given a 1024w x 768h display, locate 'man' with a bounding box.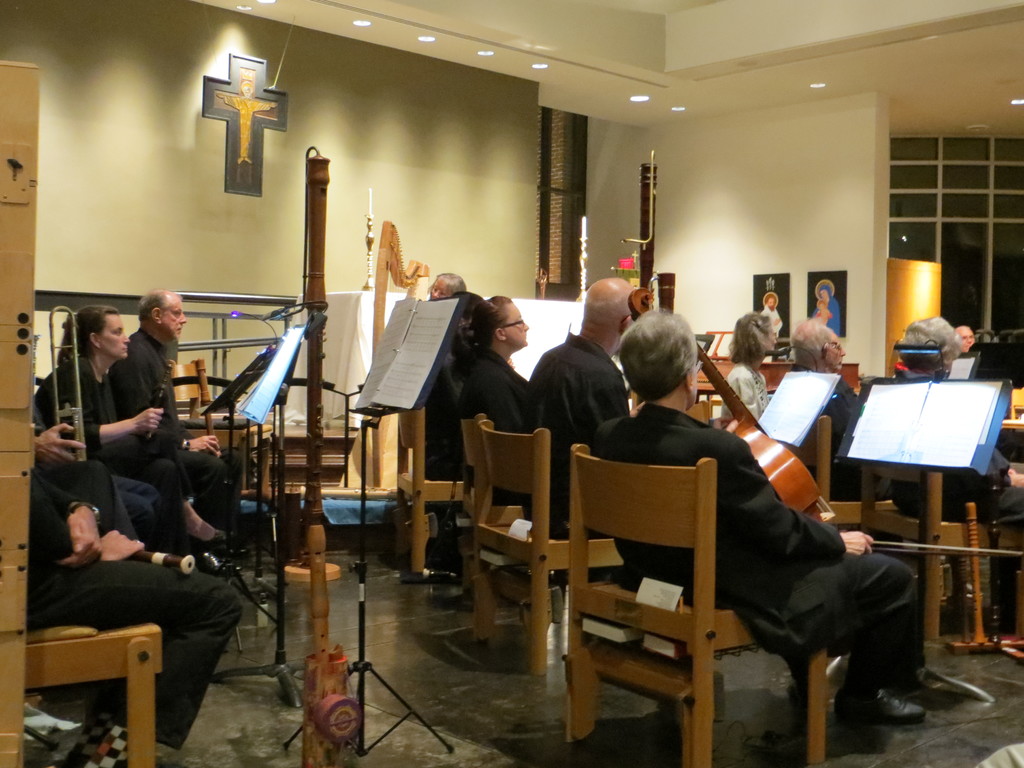
Located: bbox=(797, 314, 952, 492).
